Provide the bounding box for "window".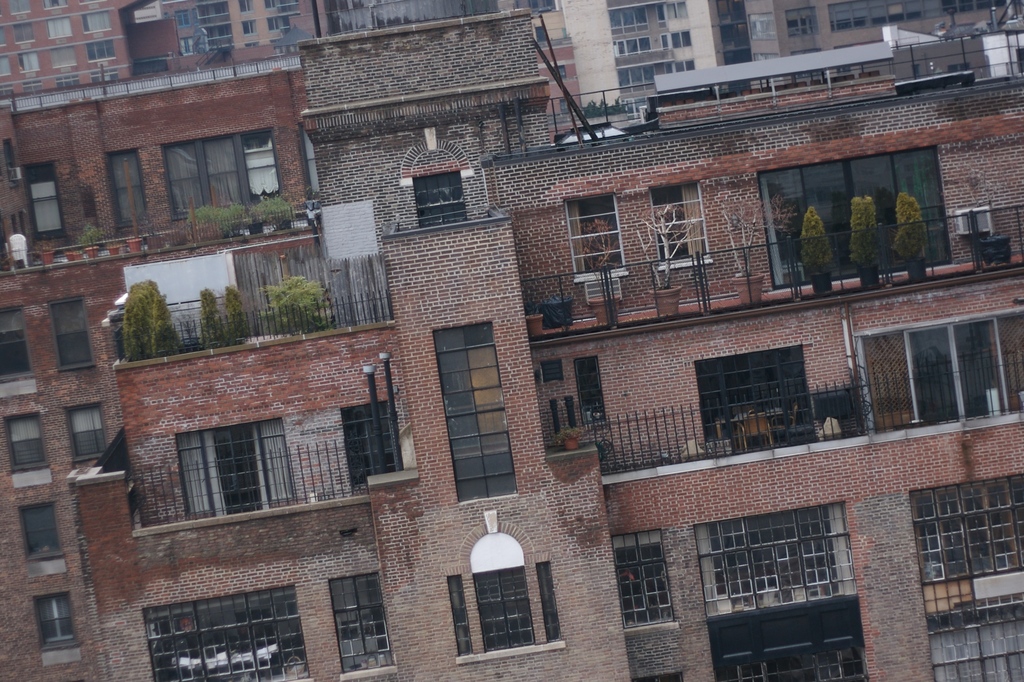
box=[563, 194, 625, 269].
